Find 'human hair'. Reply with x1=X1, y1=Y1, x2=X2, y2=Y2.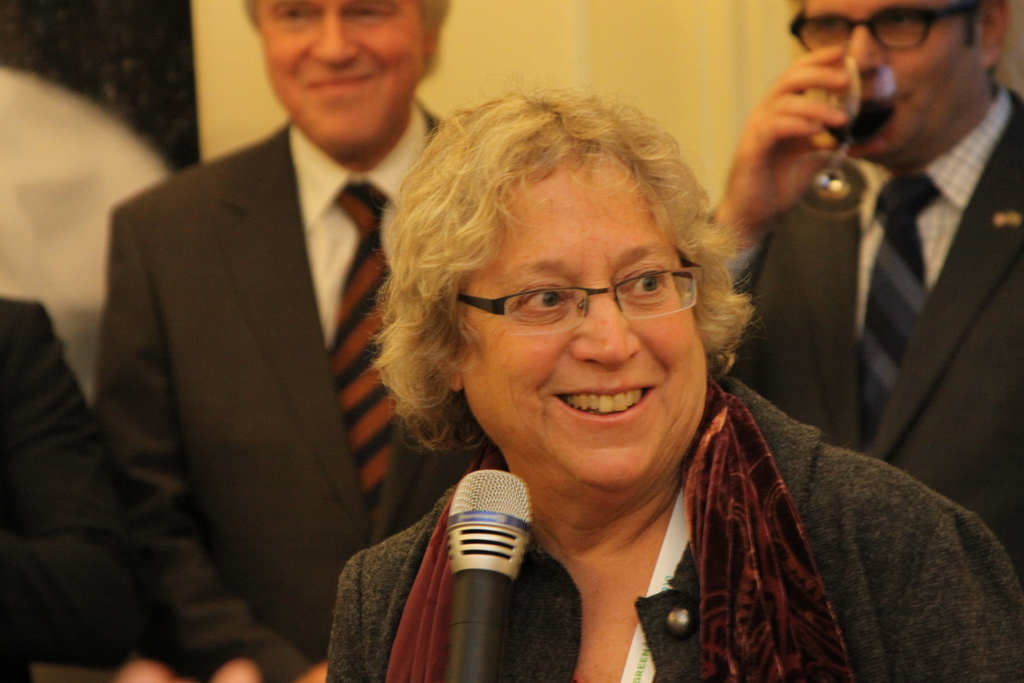
x1=374, y1=95, x2=758, y2=404.
